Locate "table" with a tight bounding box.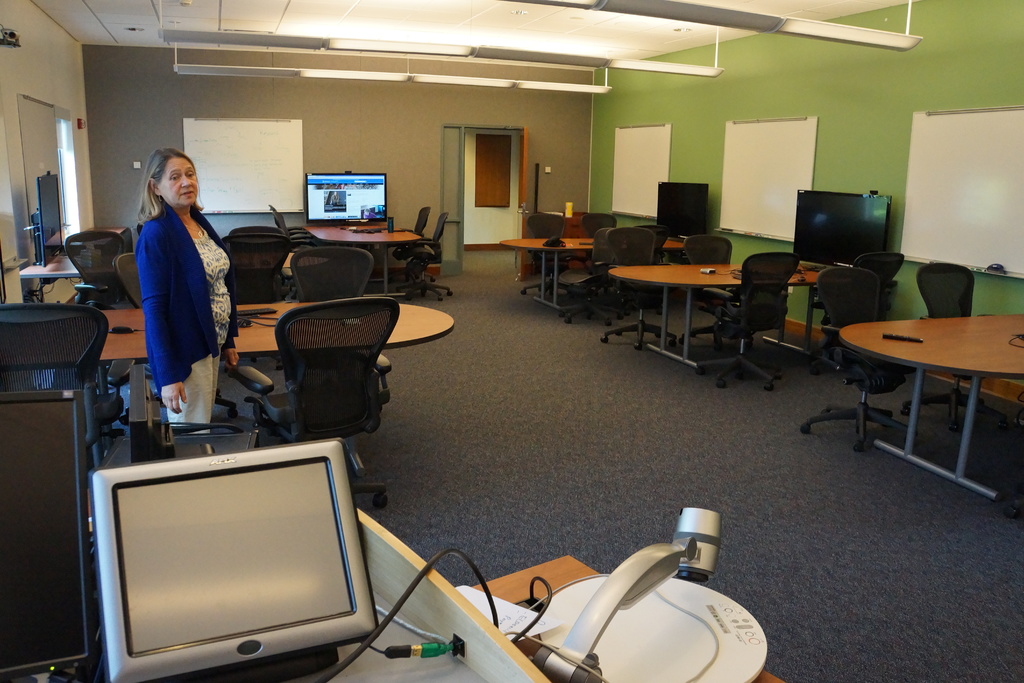
<bbox>602, 249, 826, 375</bbox>.
